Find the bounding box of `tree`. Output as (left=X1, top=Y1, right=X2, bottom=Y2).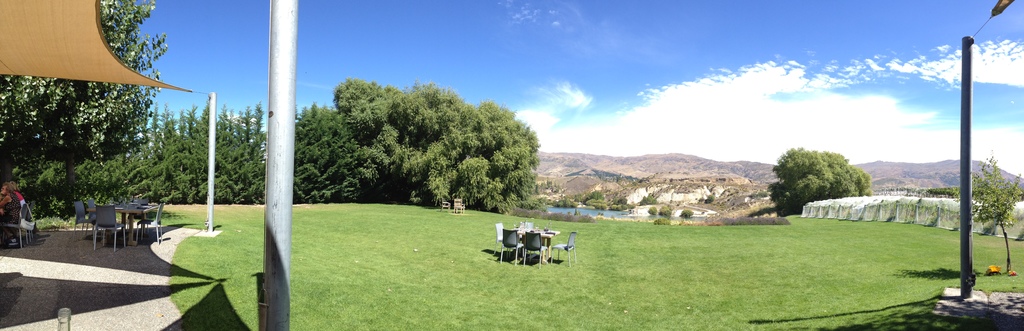
(left=967, top=154, right=1023, bottom=275).
